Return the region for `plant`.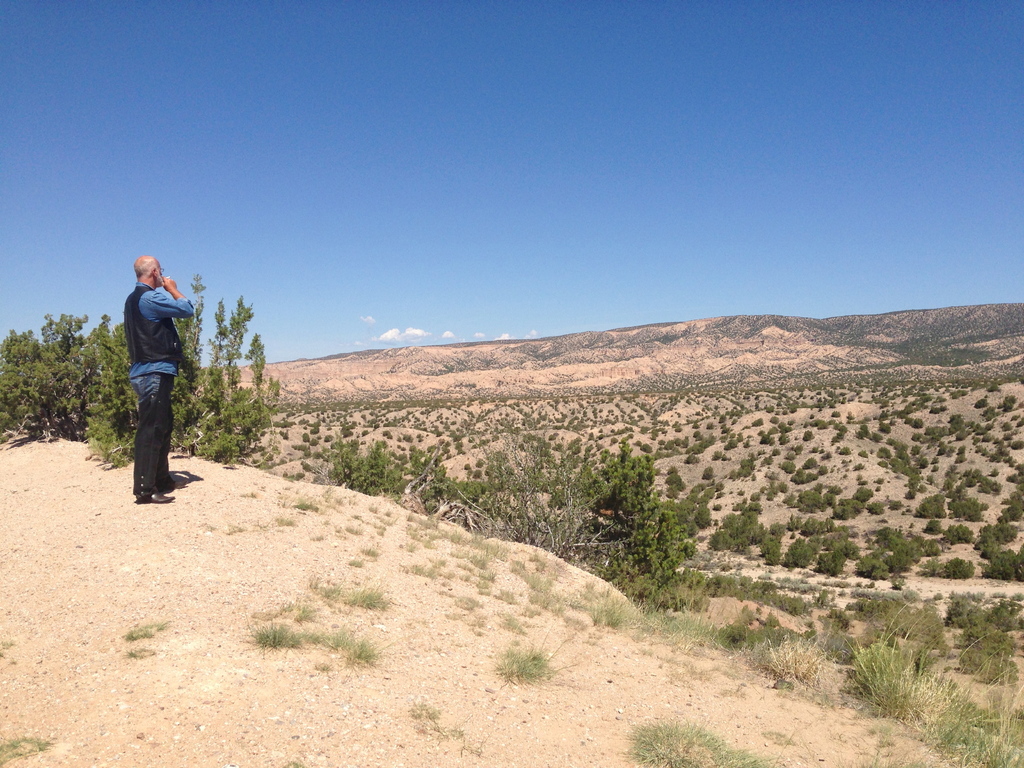
left=246, top=620, right=304, bottom=655.
